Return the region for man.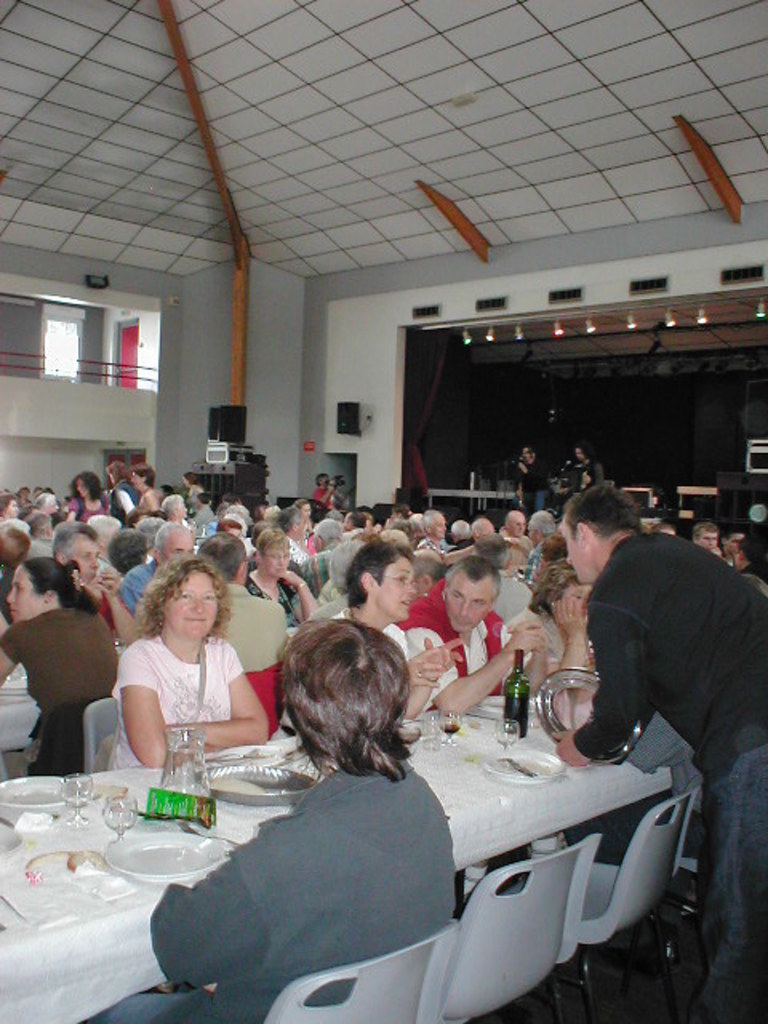
(x1=291, y1=526, x2=346, y2=603).
